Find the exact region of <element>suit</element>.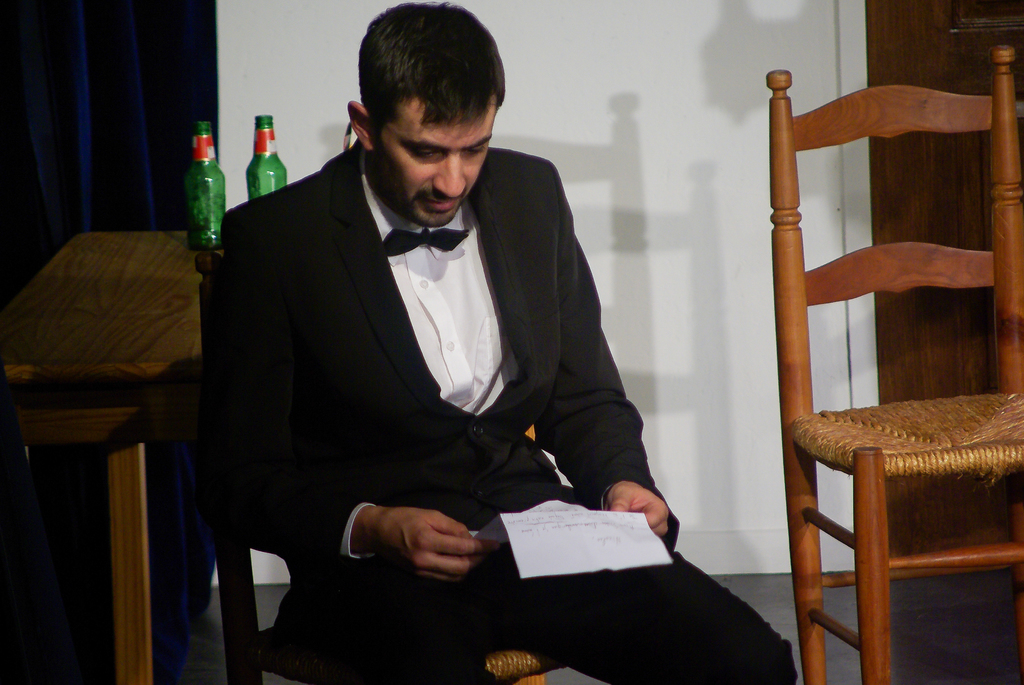
Exact region: x1=190, y1=85, x2=659, y2=630.
